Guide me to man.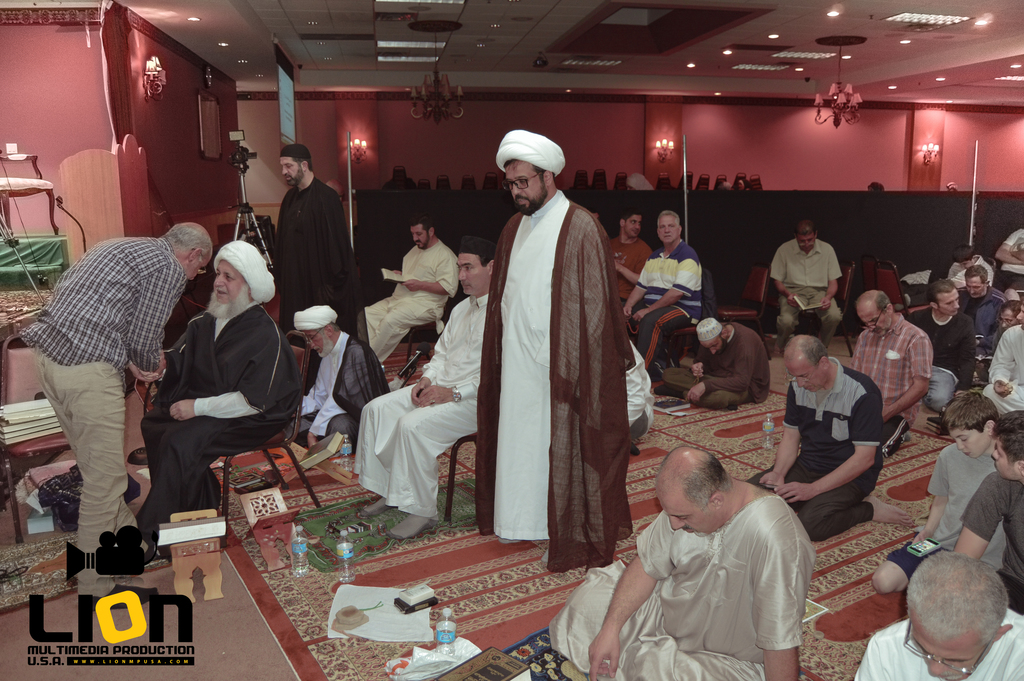
Guidance: 273/146/365/339.
